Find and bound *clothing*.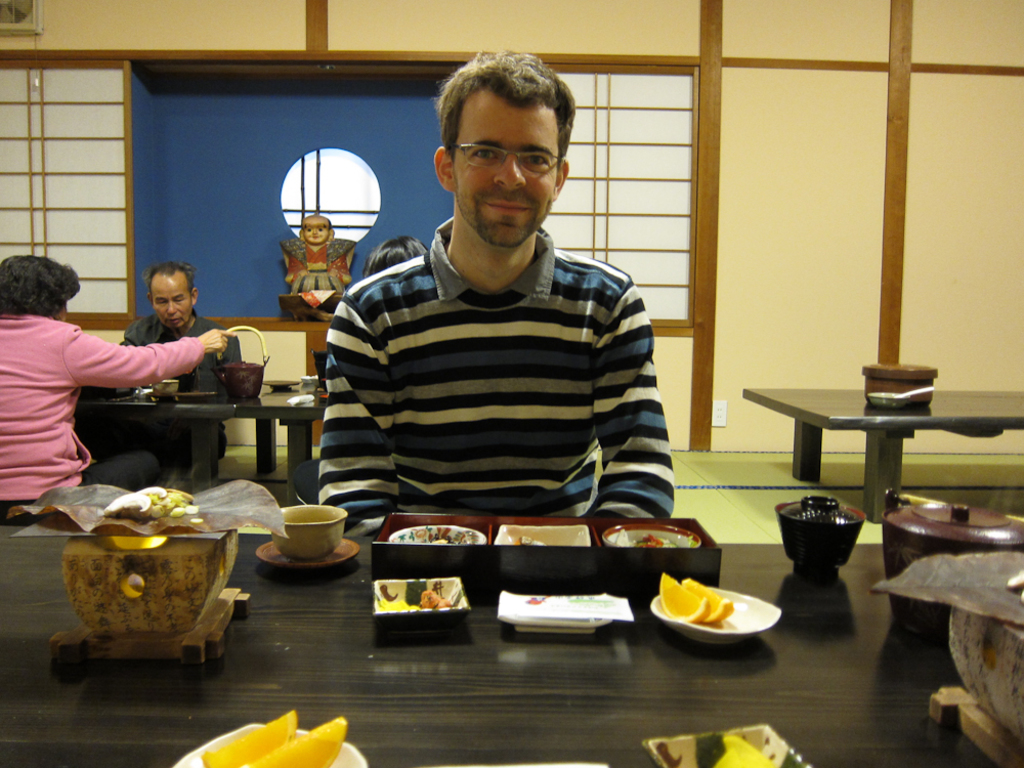
Bound: left=287, top=164, right=689, bottom=557.
